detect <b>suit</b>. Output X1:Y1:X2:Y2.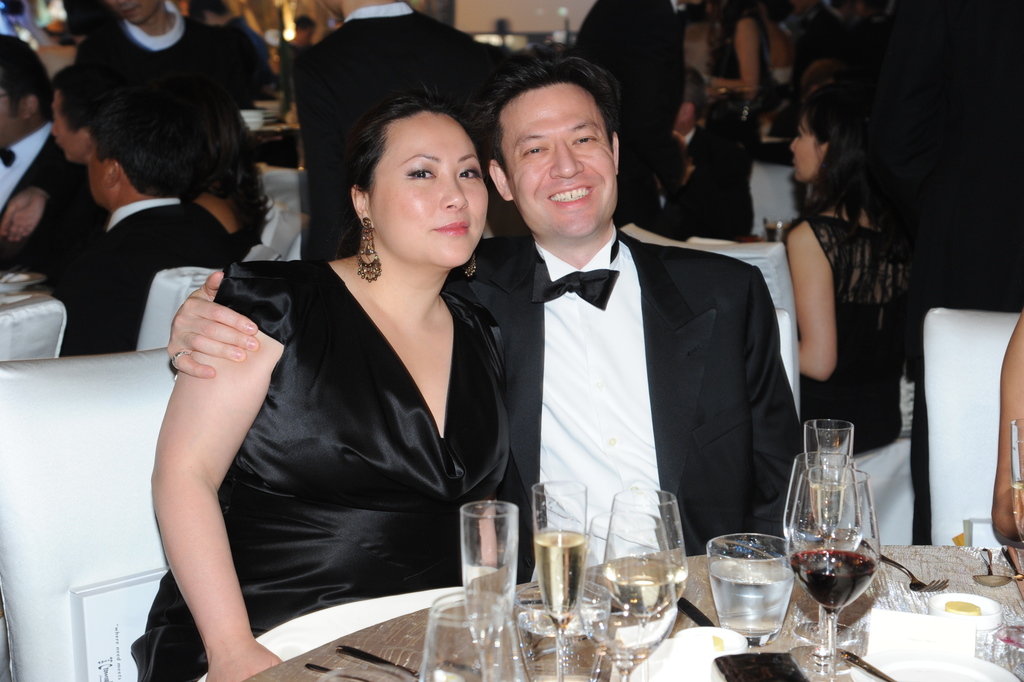
480:140:809:579.
